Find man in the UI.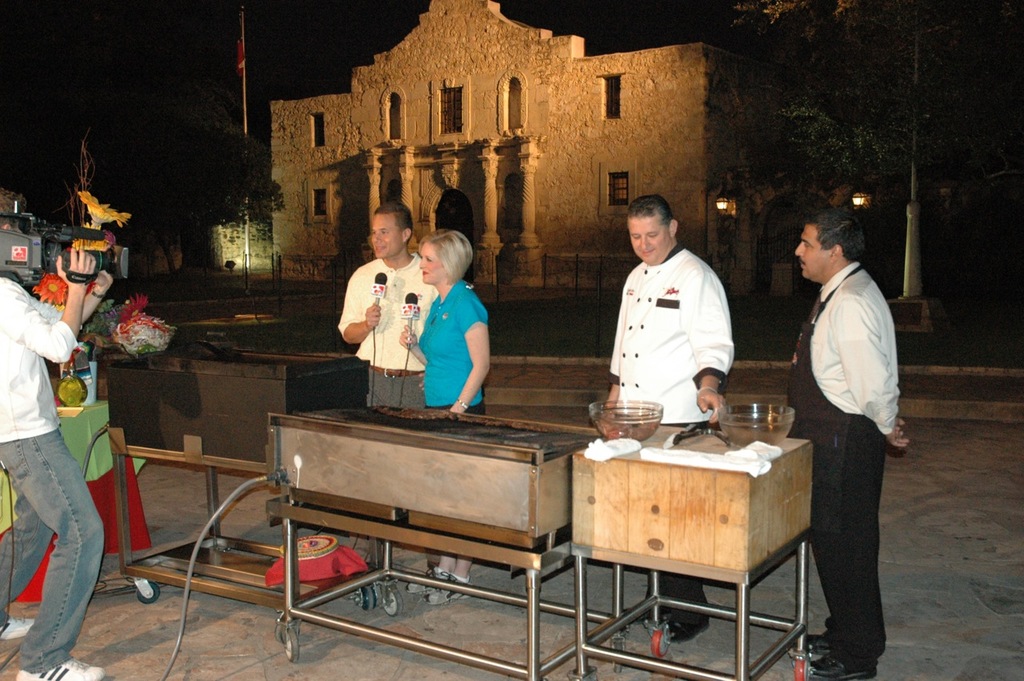
UI element at l=786, t=208, r=909, b=680.
